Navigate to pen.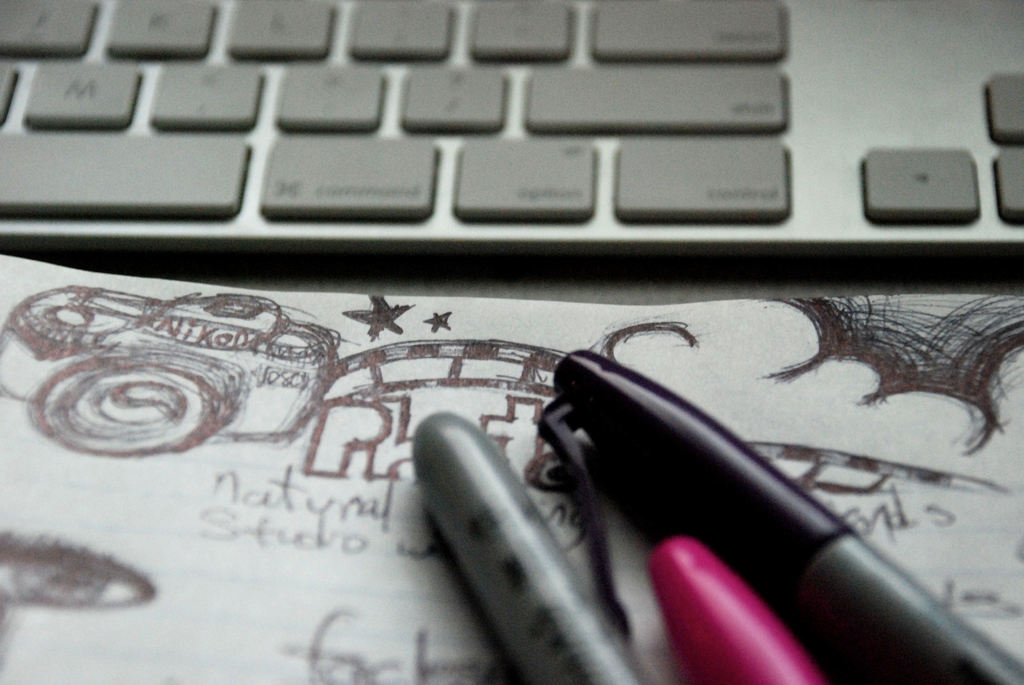
Navigation target: region(538, 350, 1023, 670).
